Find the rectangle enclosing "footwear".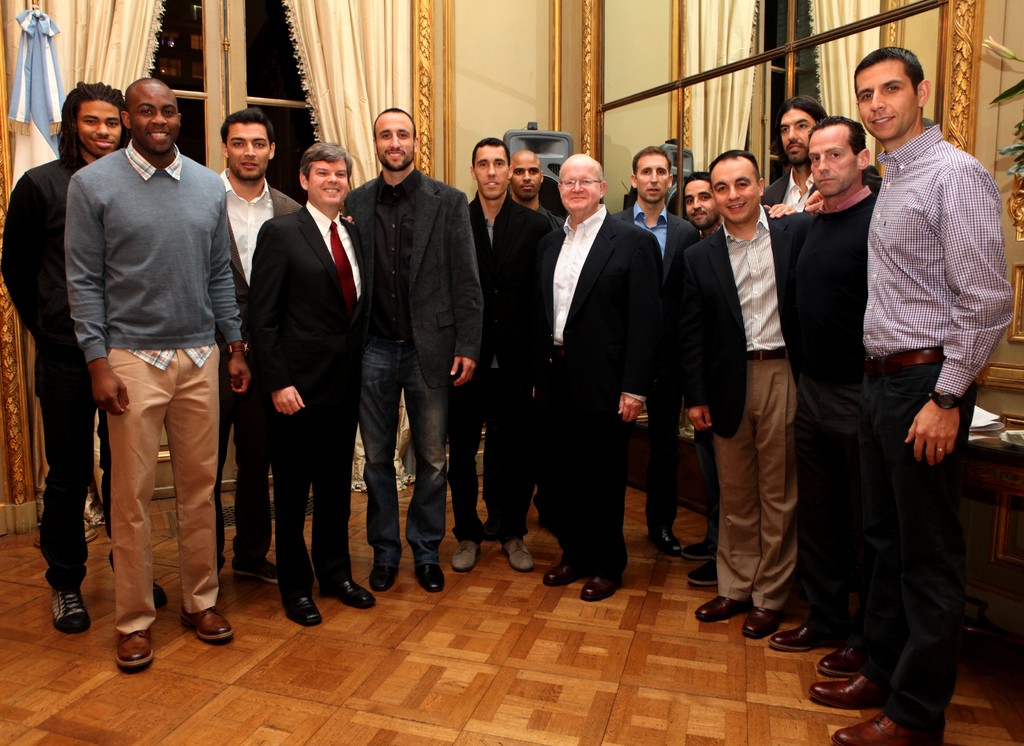
select_region(804, 669, 908, 706).
